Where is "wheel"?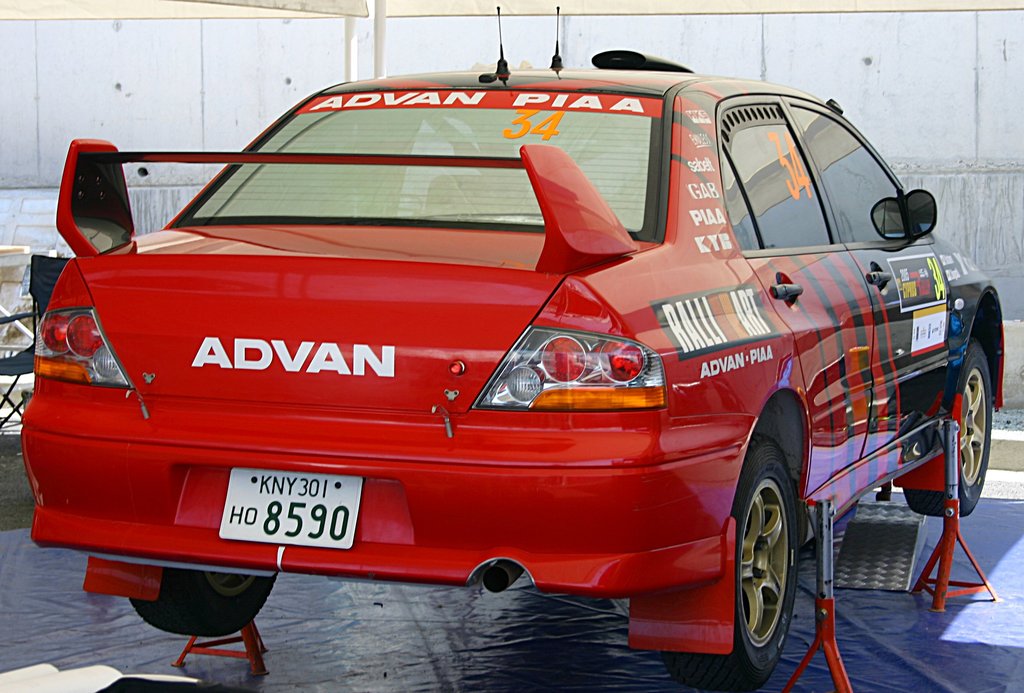
[668,437,804,692].
